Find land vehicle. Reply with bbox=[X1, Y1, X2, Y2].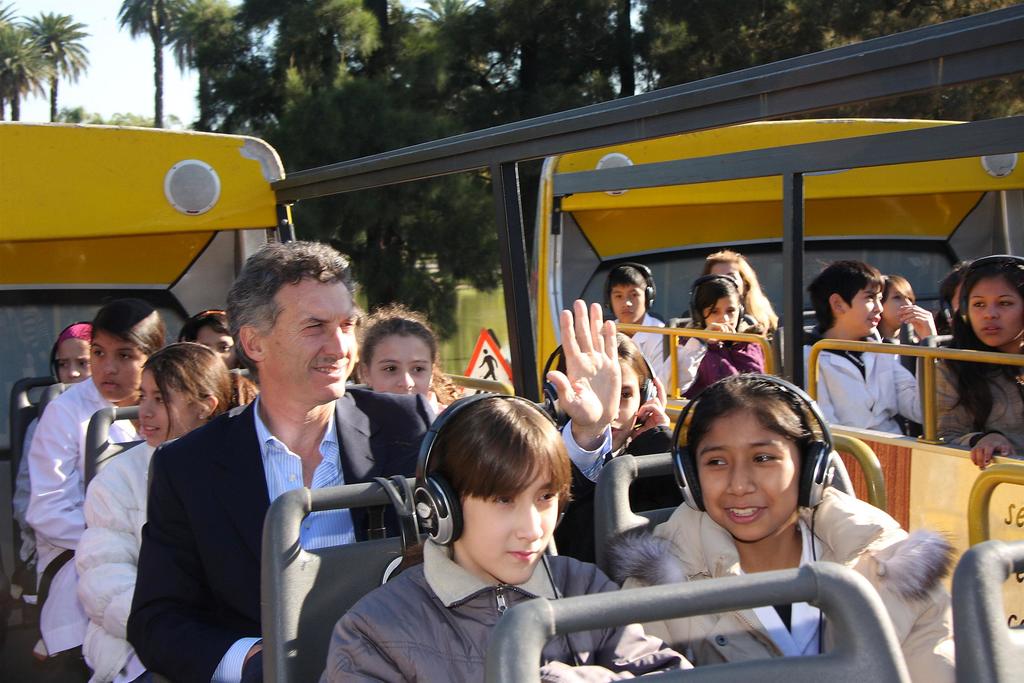
bbox=[526, 117, 1023, 443].
